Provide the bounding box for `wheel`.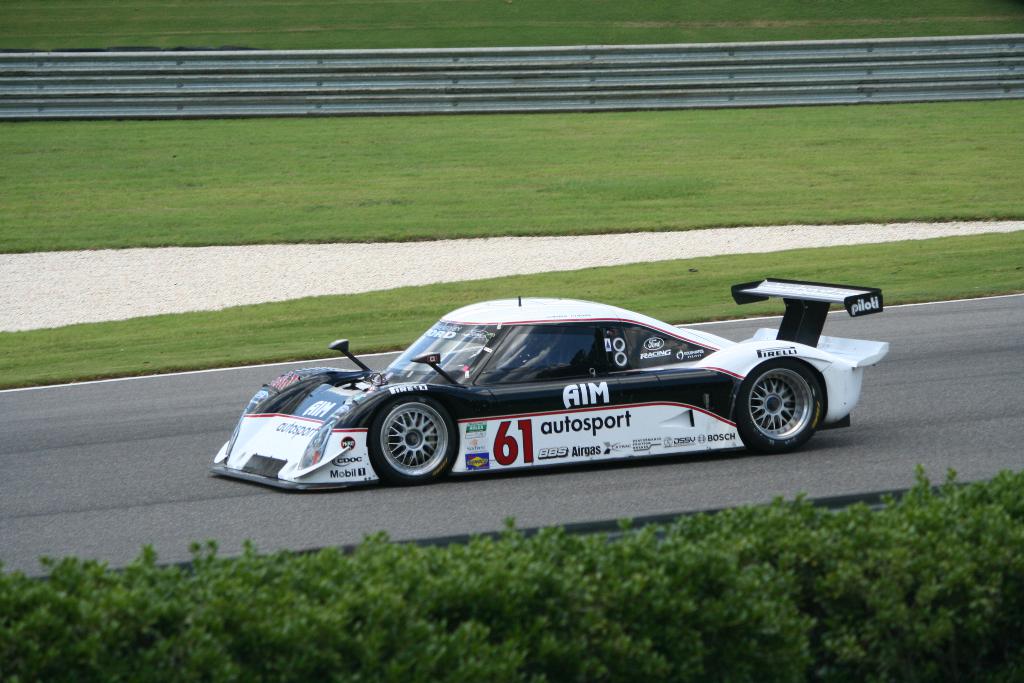
[left=368, top=389, right=458, bottom=485].
